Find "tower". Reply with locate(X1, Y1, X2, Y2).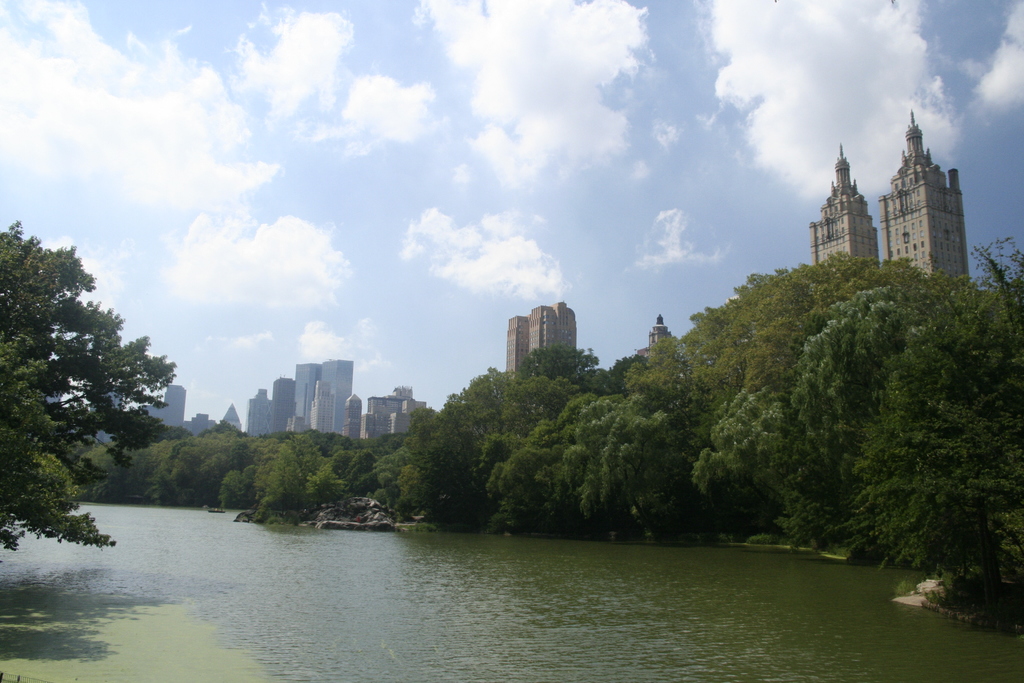
locate(341, 391, 366, 440).
